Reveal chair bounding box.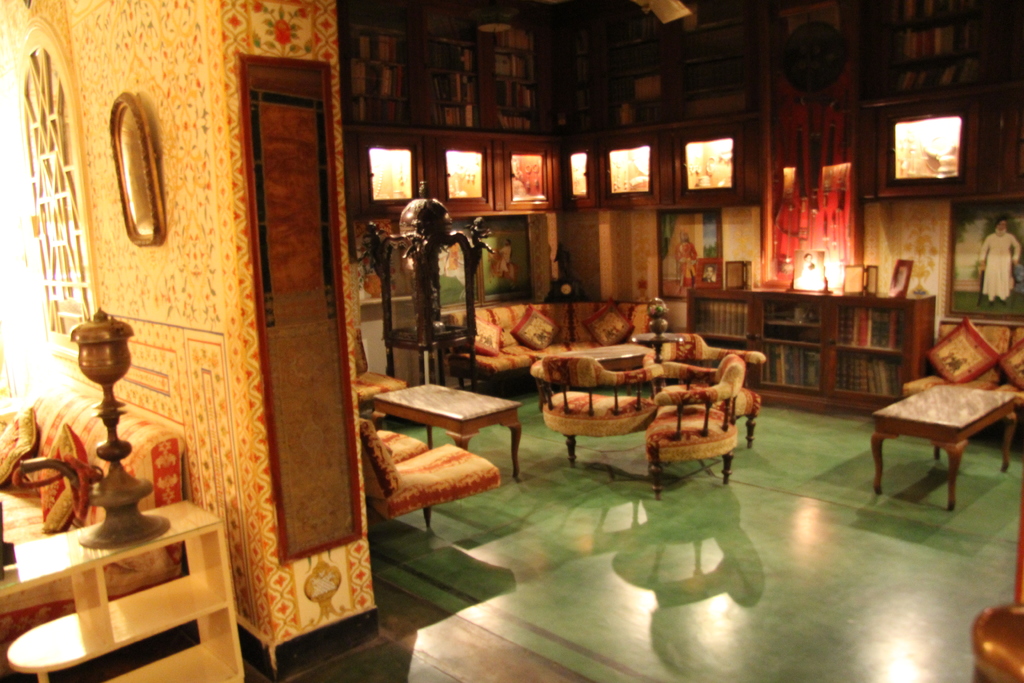
Revealed: locate(640, 332, 765, 454).
